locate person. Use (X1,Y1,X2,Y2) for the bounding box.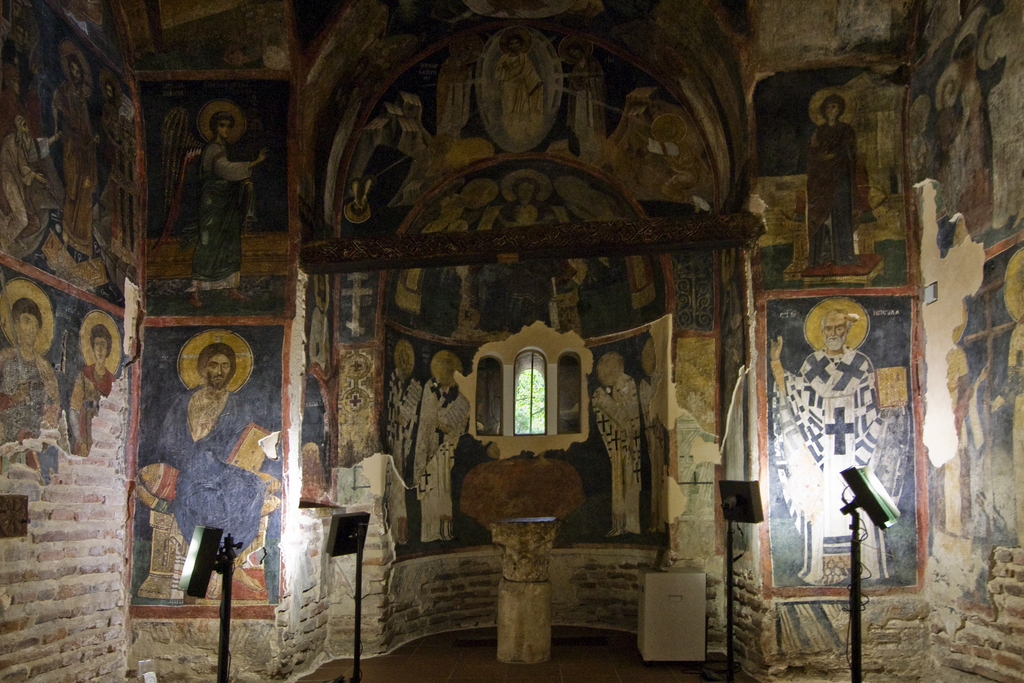
(554,175,658,329).
